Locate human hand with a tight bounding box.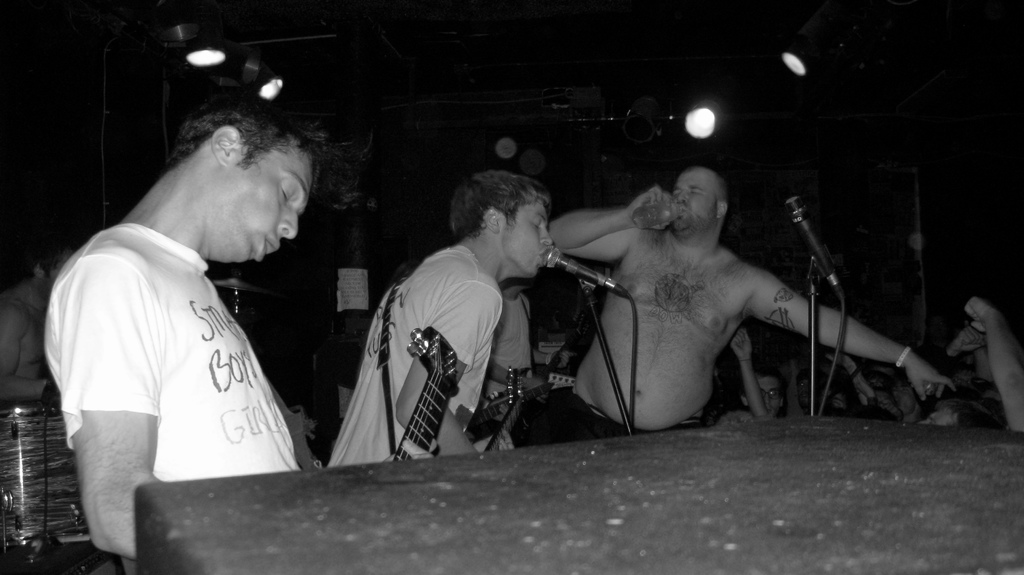
[left=905, top=354, right=960, bottom=406].
